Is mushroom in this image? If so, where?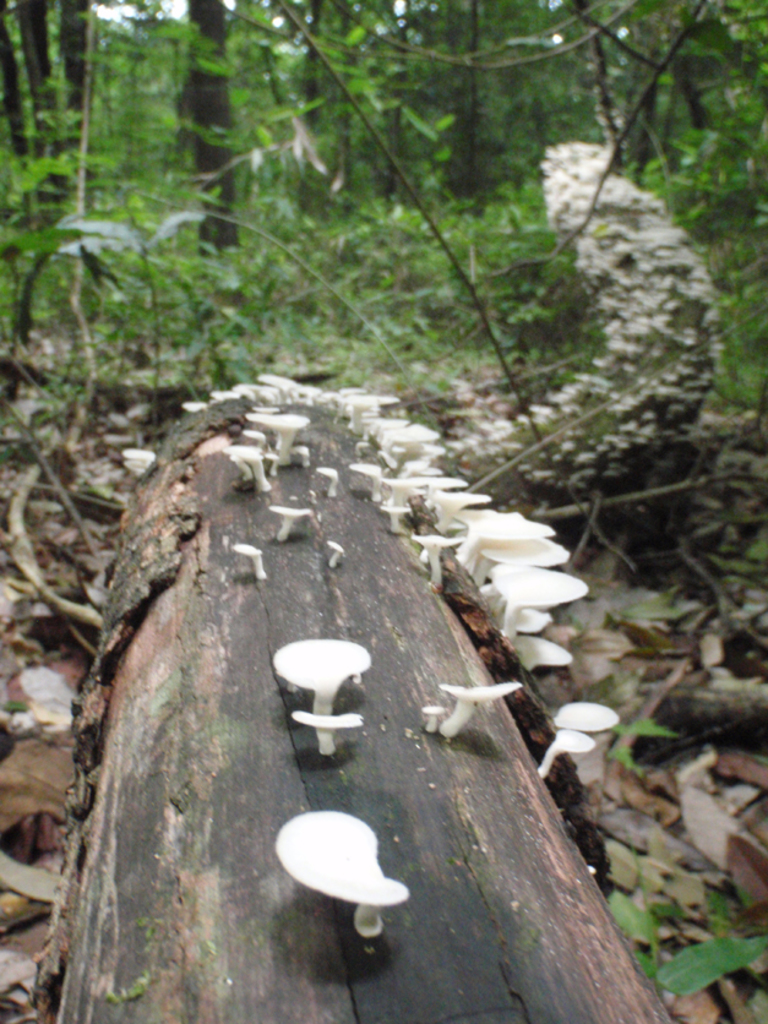
Yes, at 423,699,445,740.
